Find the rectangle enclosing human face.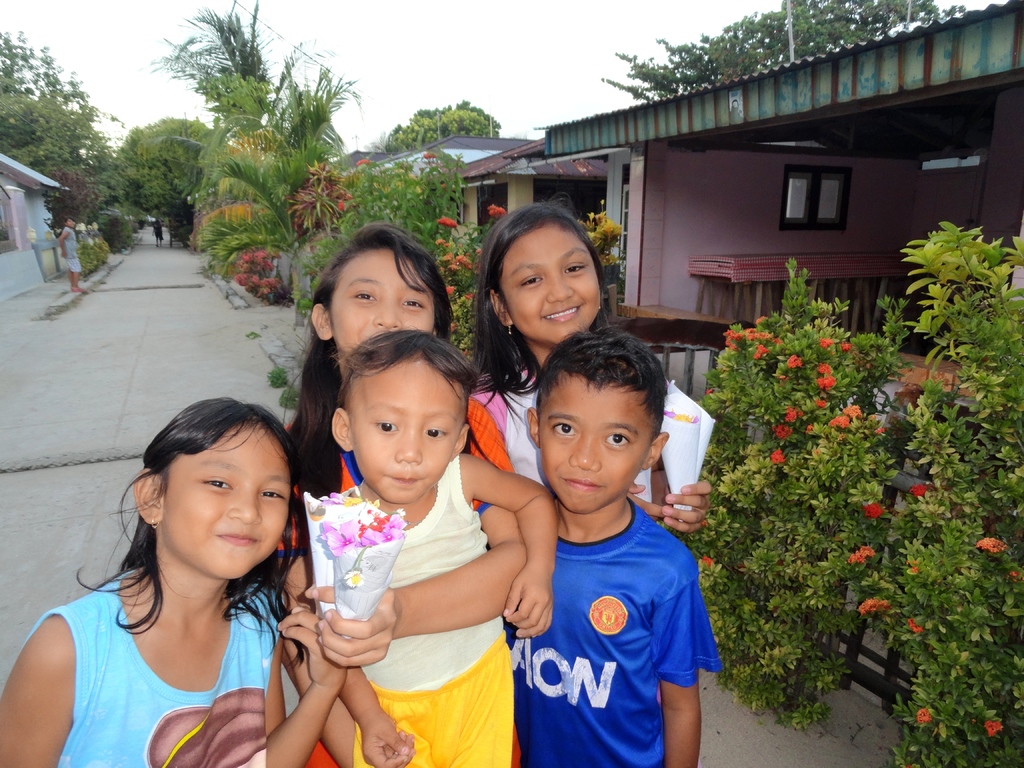
[left=163, top=421, right=289, bottom=579].
